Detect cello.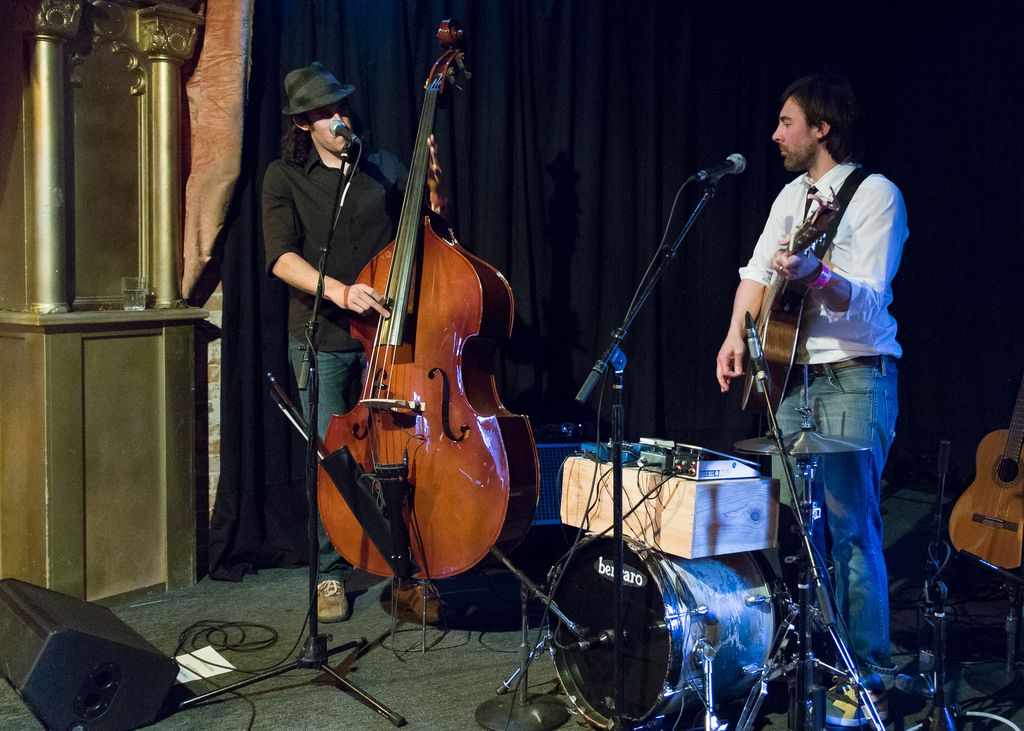
Detected at <box>317,18,544,650</box>.
